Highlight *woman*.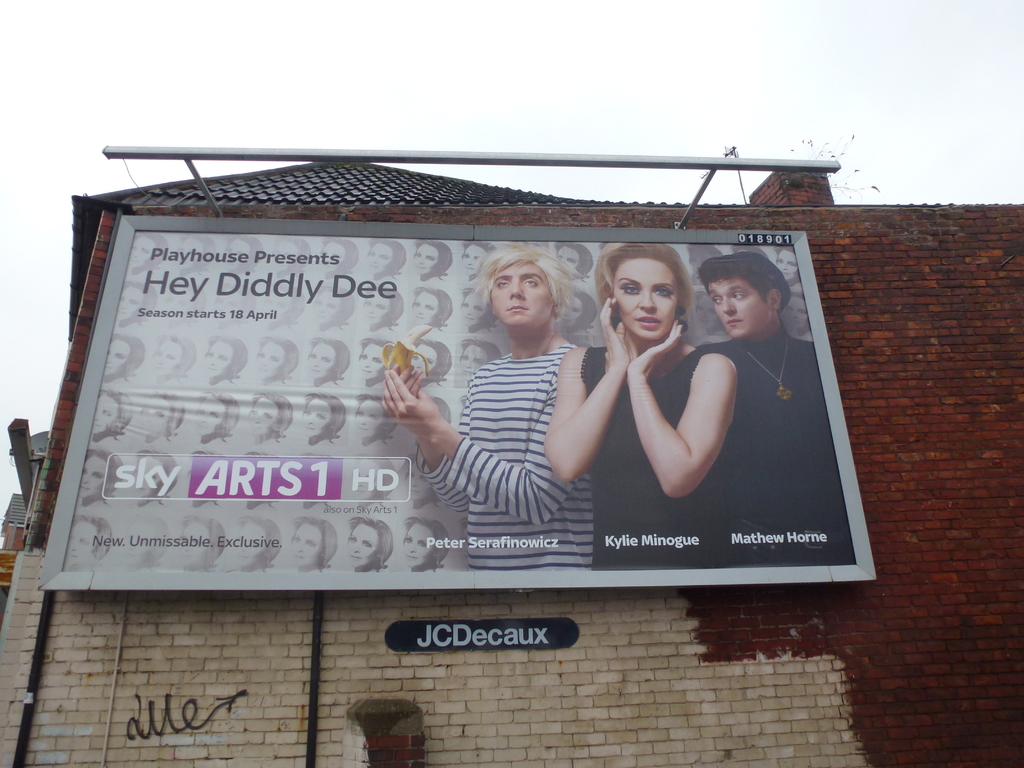
Highlighted region: bbox=[356, 339, 394, 385].
